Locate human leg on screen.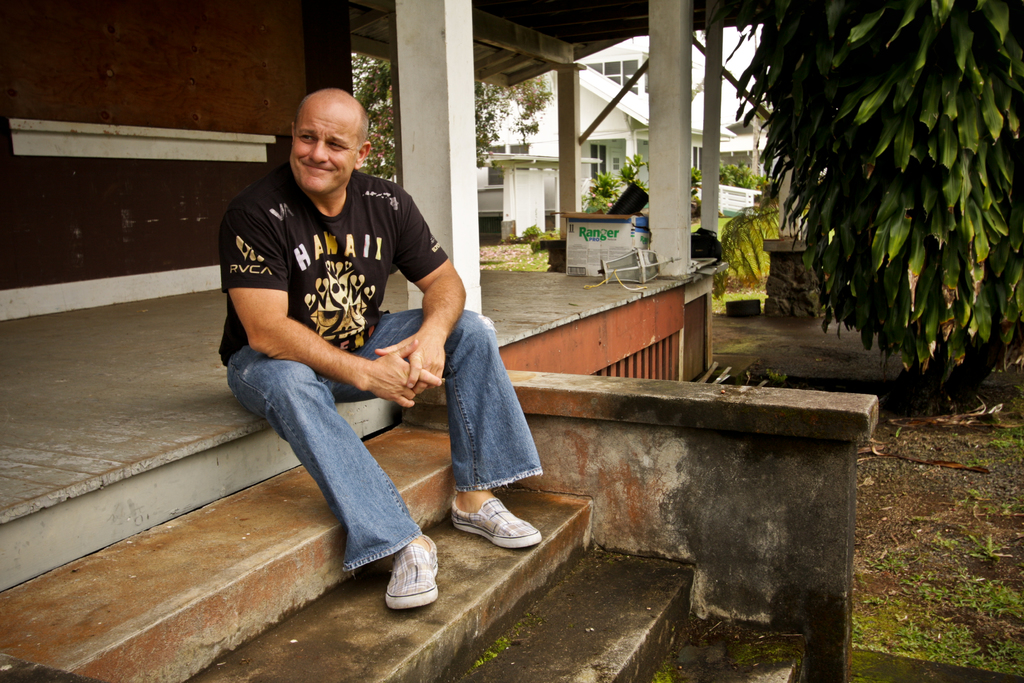
On screen at box=[227, 342, 440, 607].
